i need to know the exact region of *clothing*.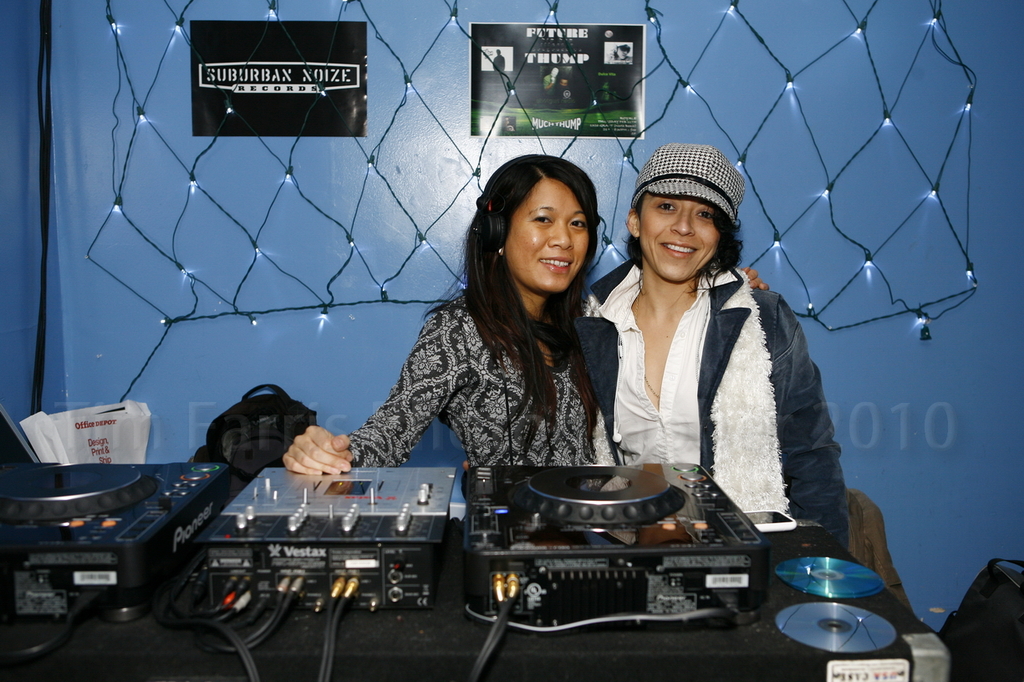
Region: rect(337, 280, 599, 481).
